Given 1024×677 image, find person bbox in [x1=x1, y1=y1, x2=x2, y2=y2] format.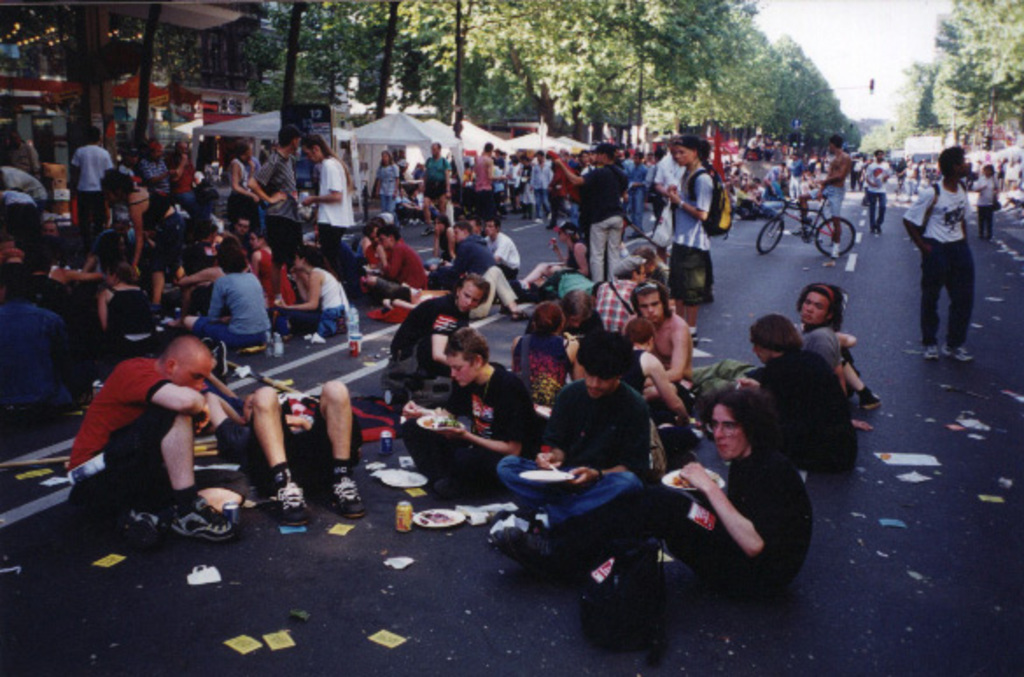
[x1=863, y1=150, x2=900, y2=238].
